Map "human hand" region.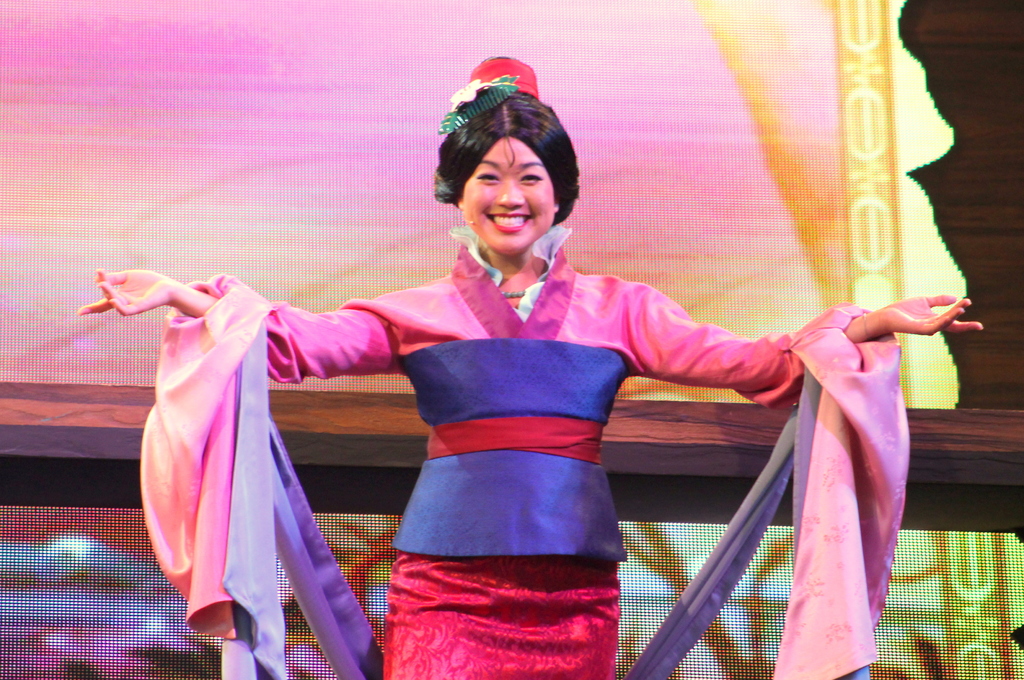
Mapped to <bbox>61, 264, 230, 344</bbox>.
